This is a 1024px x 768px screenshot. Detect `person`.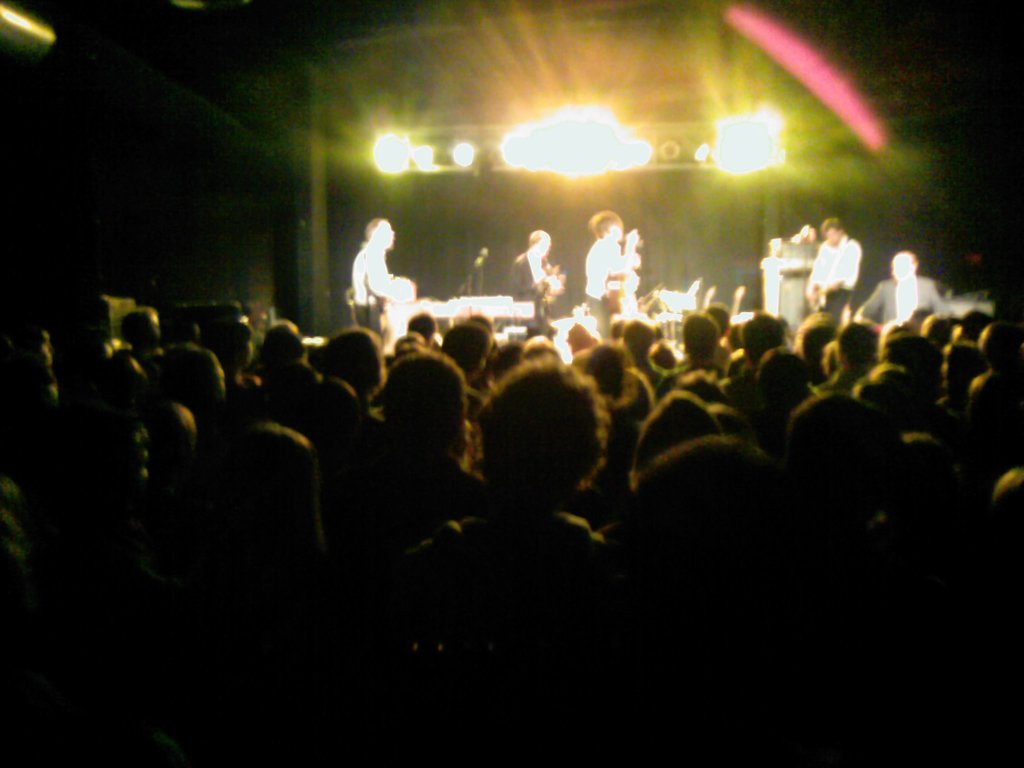
(left=812, top=224, right=866, bottom=319).
